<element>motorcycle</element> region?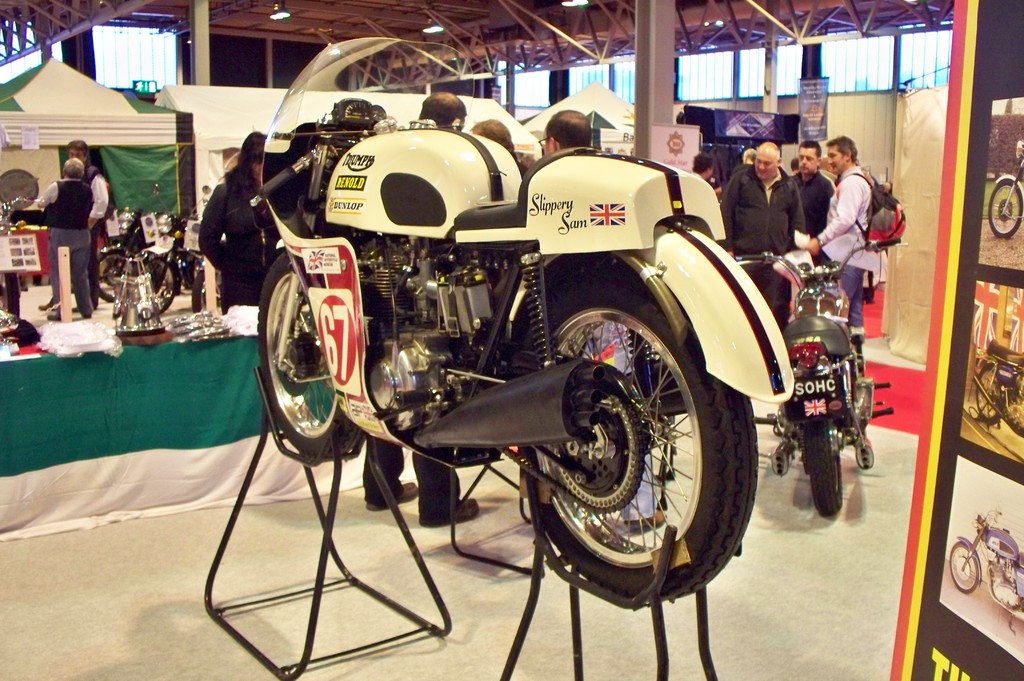
(left=135, top=187, right=207, bottom=314)
